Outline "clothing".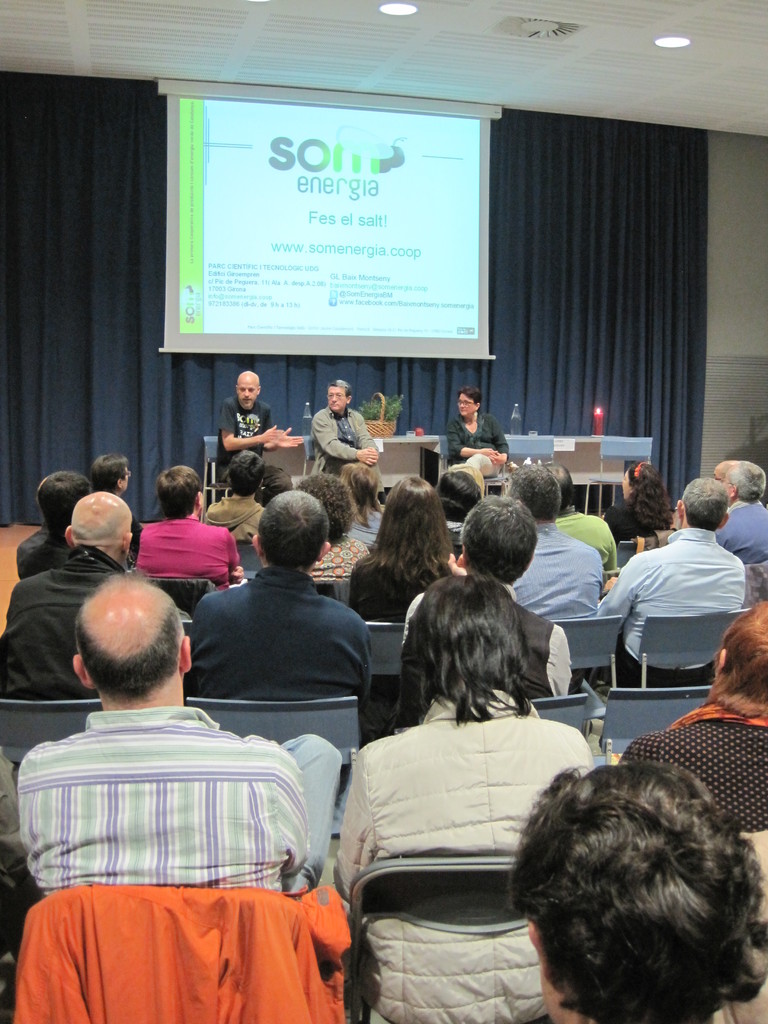
Outline: (left=202, top=494, right=260, bottom=571).
